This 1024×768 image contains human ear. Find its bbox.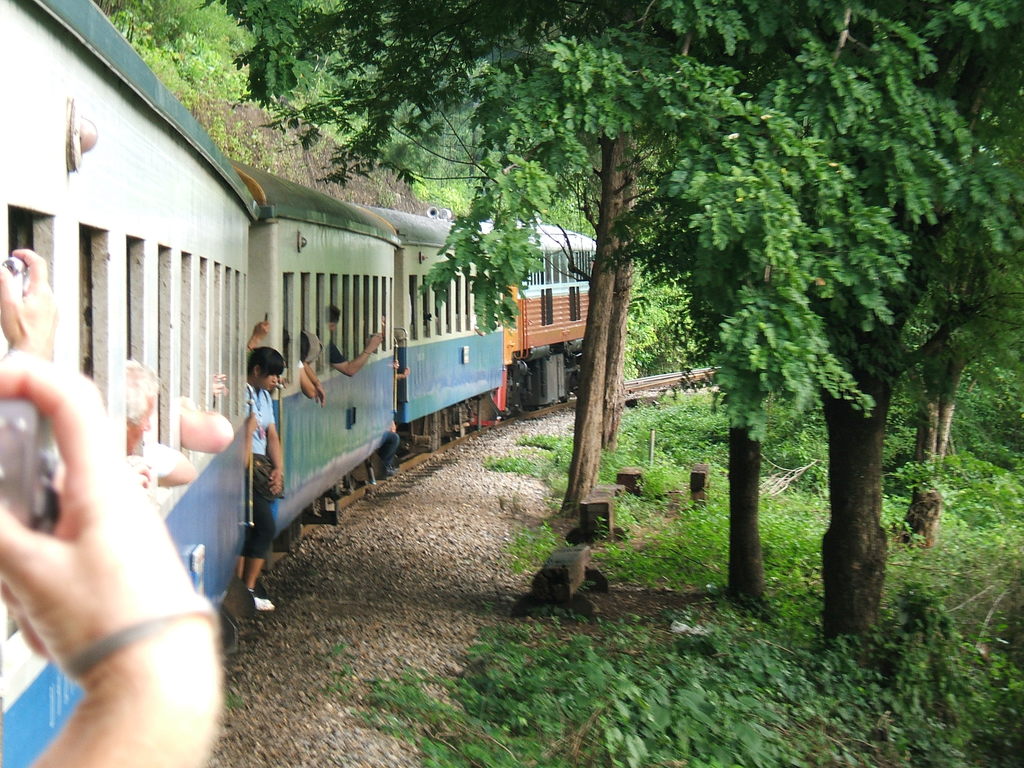
region(251, 365, 260, 377).
